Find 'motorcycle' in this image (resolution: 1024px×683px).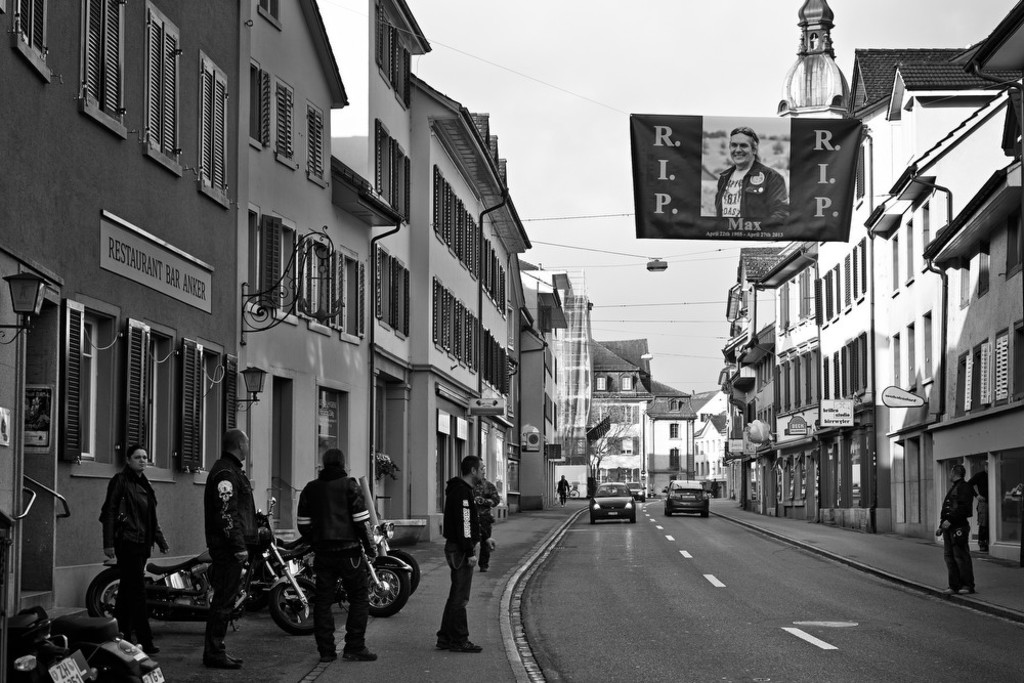
(x1=18, y1=596, x2=168, y2=682).
